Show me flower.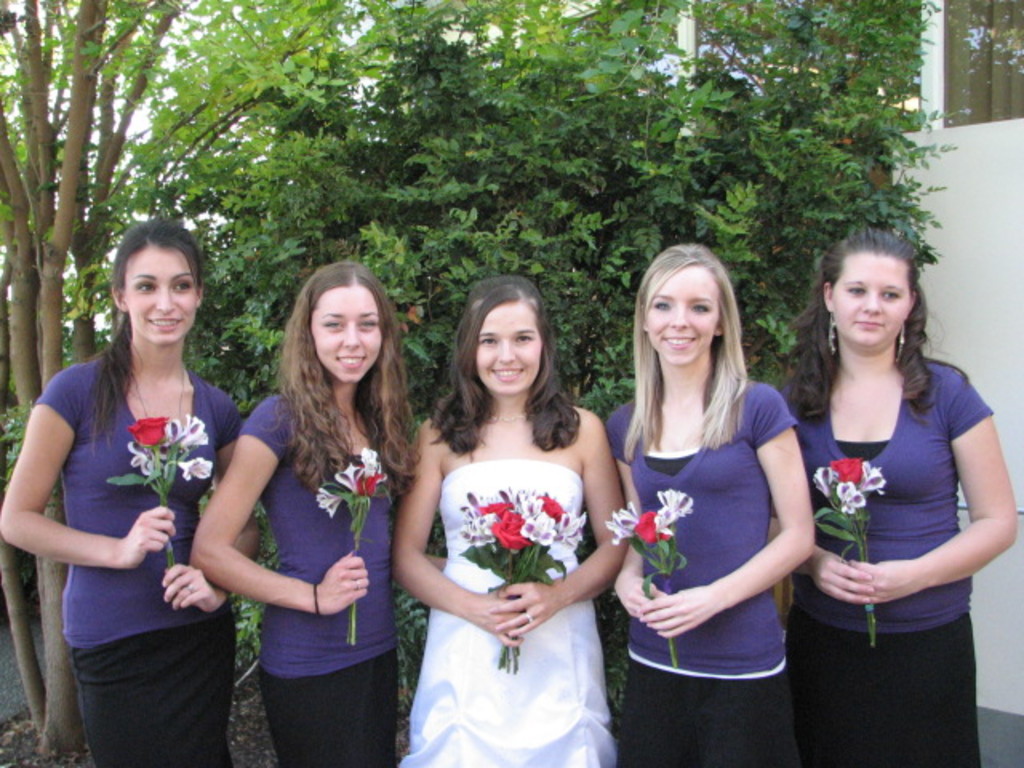
flower is here: [left=171, top=414, right=203, bottom=456].
